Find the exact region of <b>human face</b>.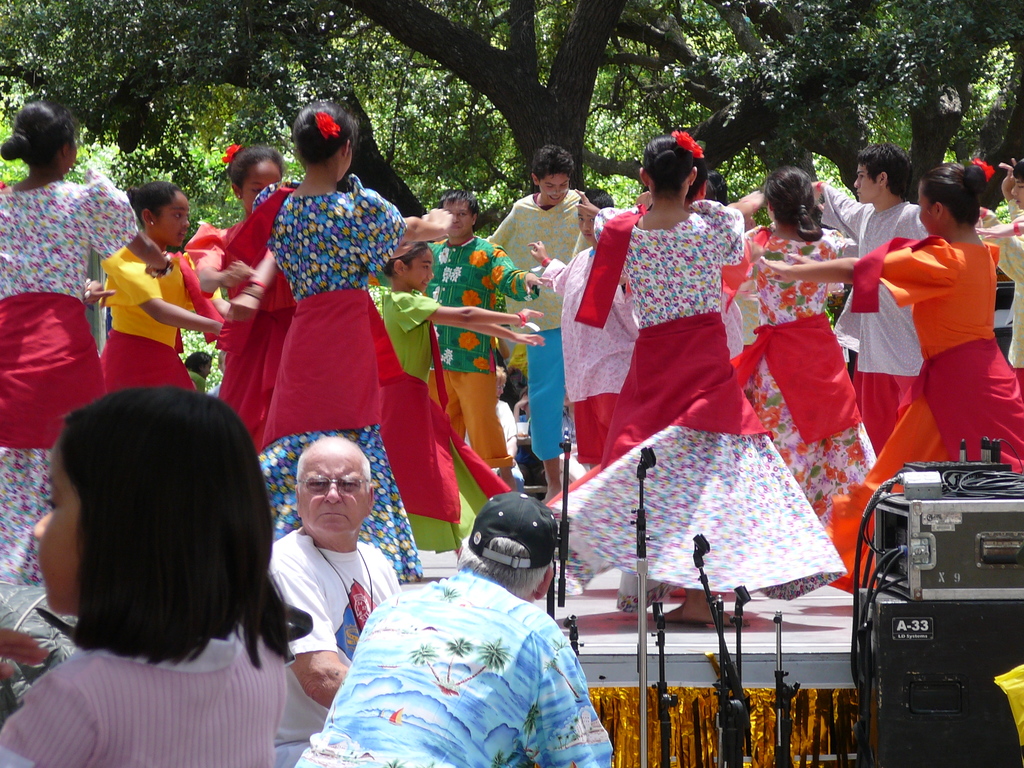
Exact region: 406 248 432 296.
